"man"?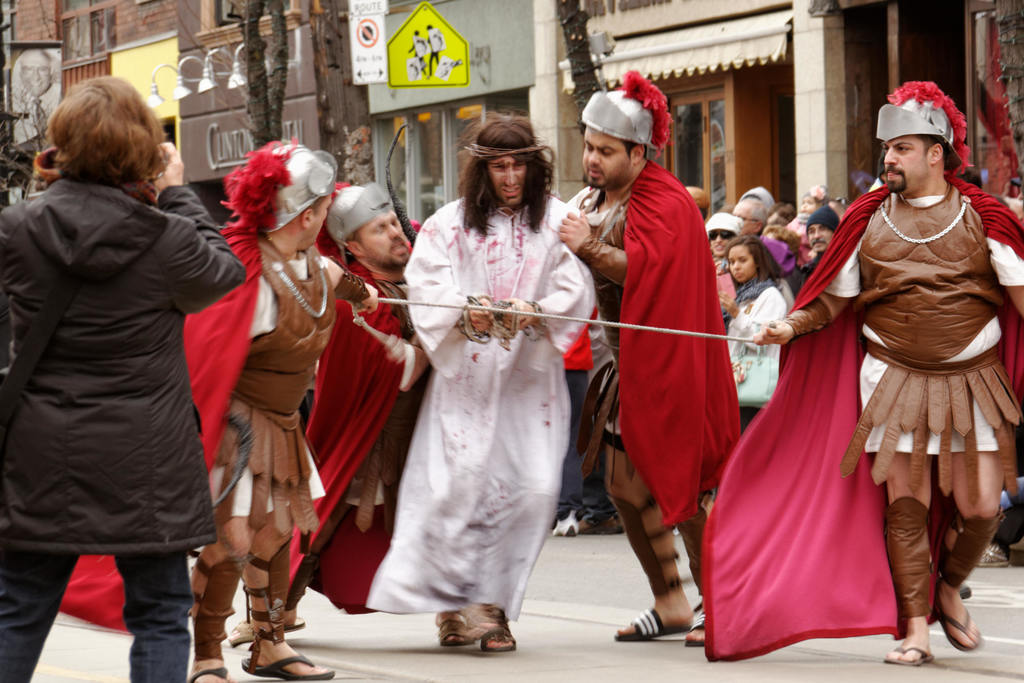
<region>795, 208, 838, 288</region>
